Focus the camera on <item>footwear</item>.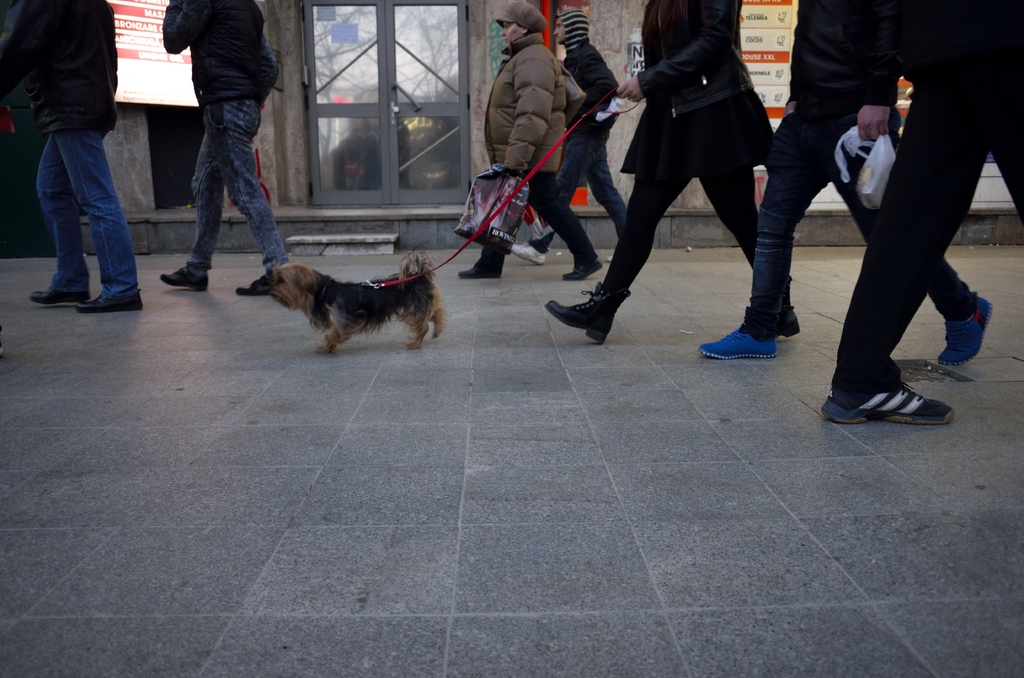
Focus region: [232, 275, 278, 296].
